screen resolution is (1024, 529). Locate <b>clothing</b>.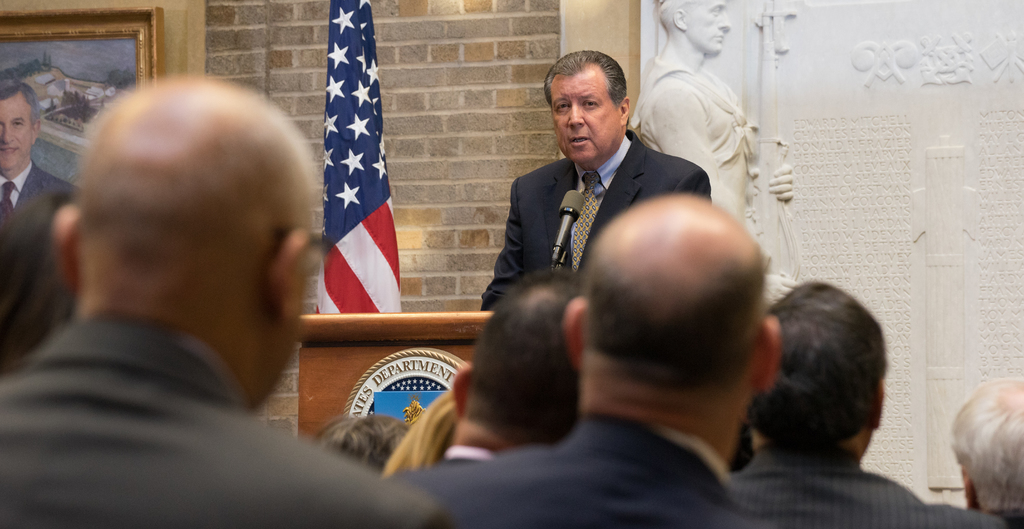
region(0, 159, 84, 215).
